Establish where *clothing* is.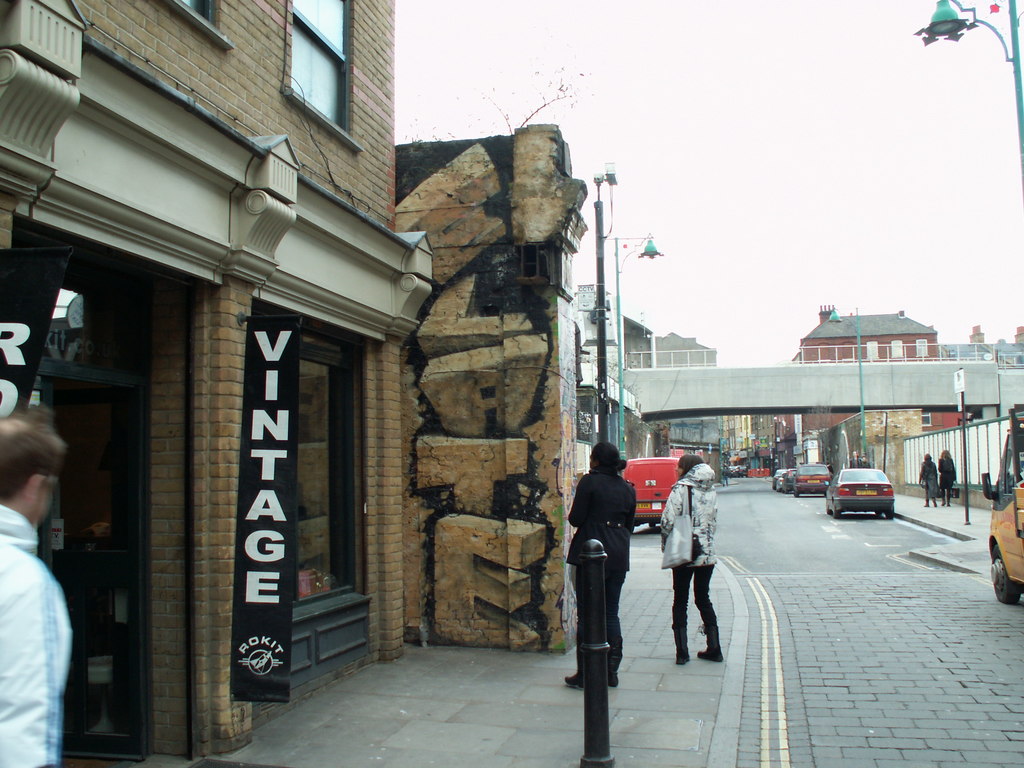
Established at [936,460,964,504].
